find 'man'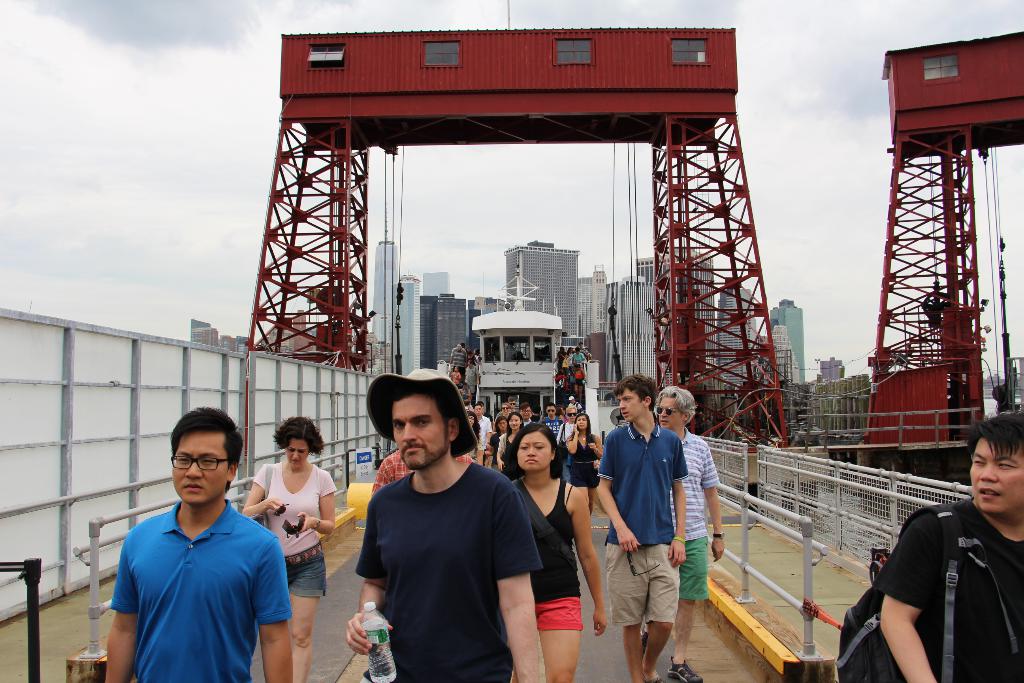
box=[346, 368, 543, 682]
